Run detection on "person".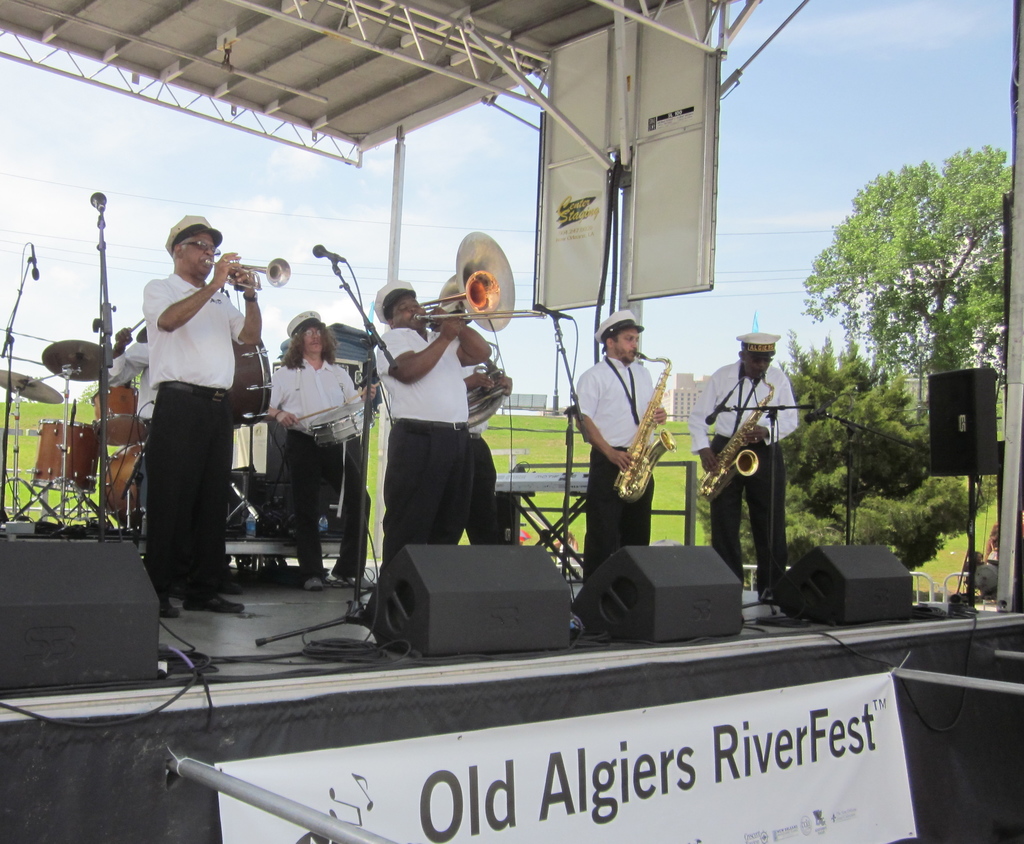
Result: bbox=(103, 311, 166, 456).
